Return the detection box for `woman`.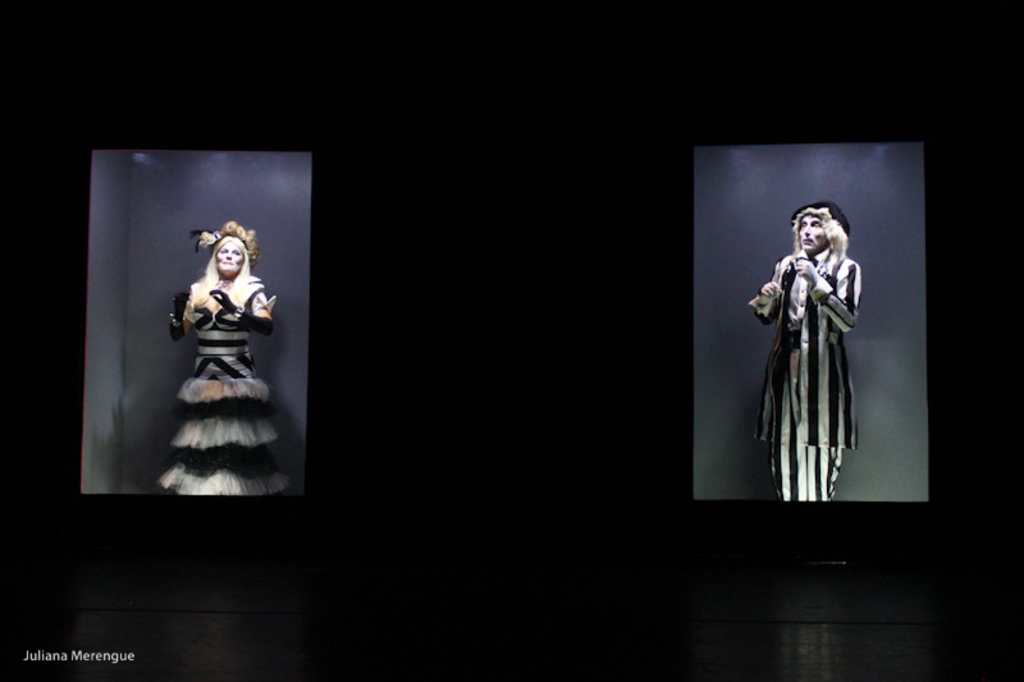
BBox(150, 210, 276, 476).
